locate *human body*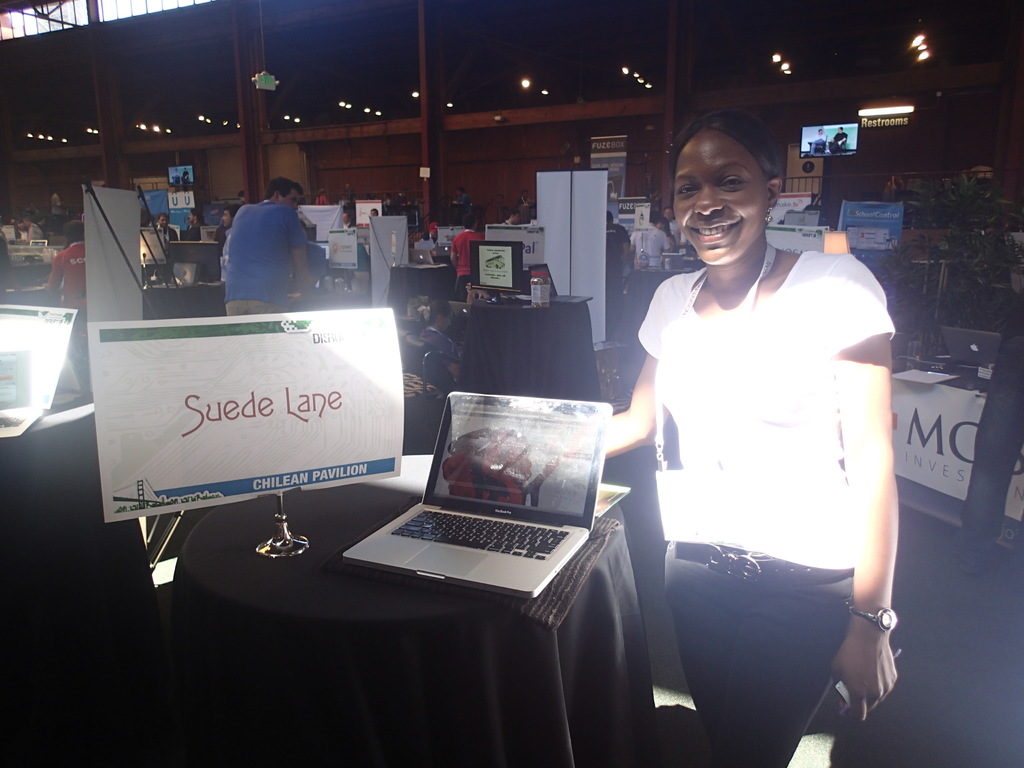
418 298 463 381
